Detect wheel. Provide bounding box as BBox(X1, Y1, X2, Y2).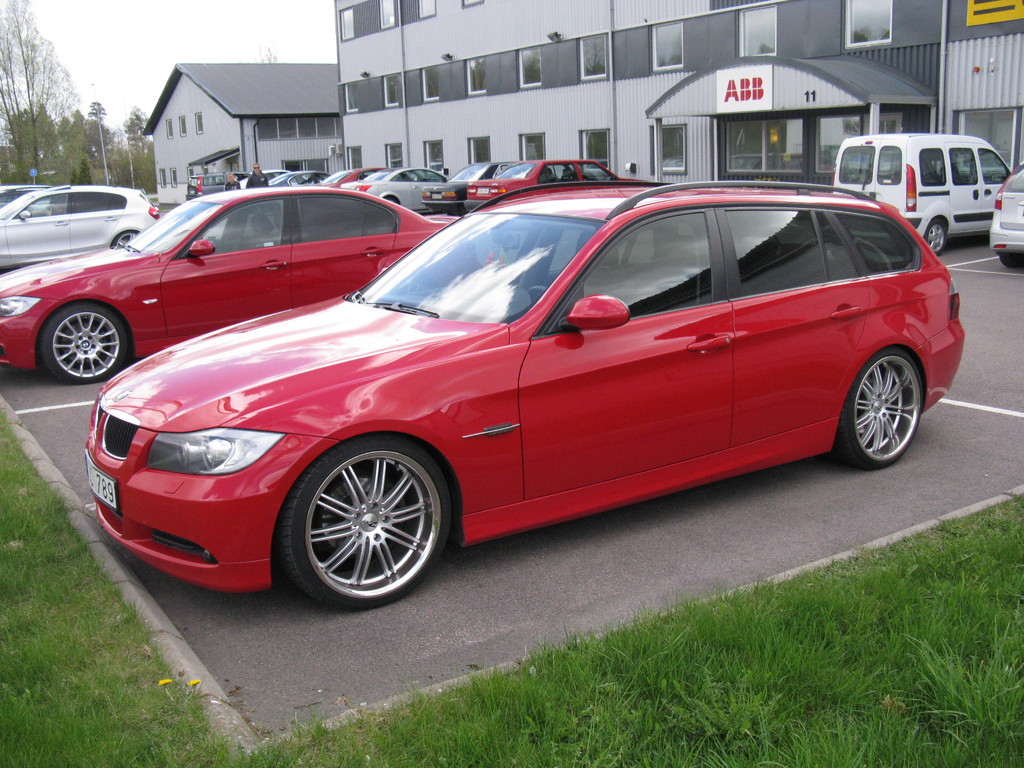
BBox(284, 430, 447, 609).
